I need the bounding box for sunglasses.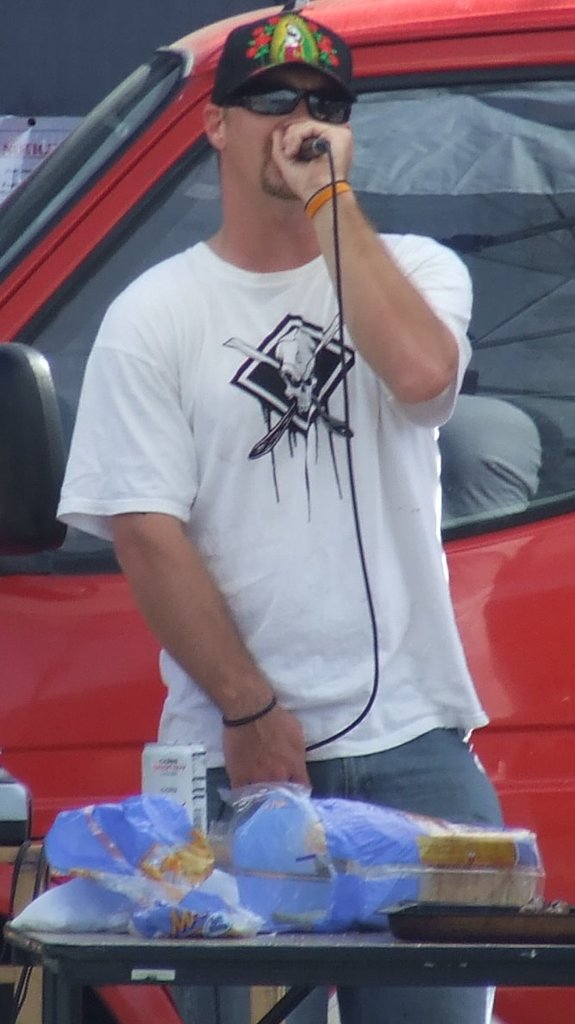
Here it is: [left=225, top=80, right=354, bottom=123].
